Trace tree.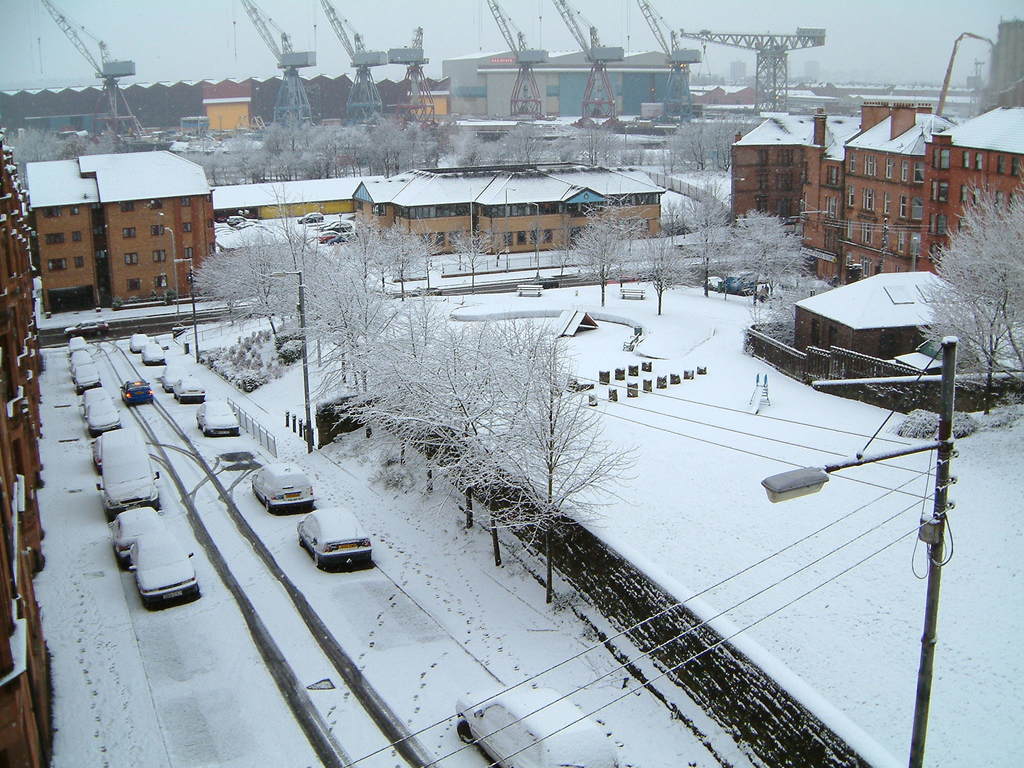
Traced to x1=929 y1=163 x2=1023 y2=404.
